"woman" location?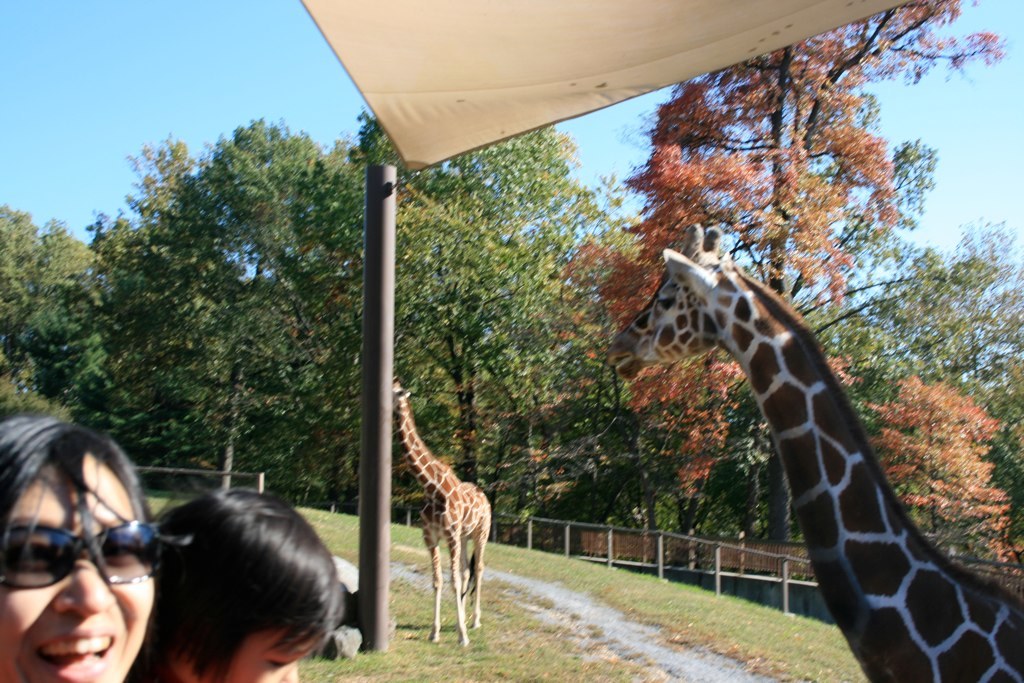
BBox(0, 383, 191, 682)
